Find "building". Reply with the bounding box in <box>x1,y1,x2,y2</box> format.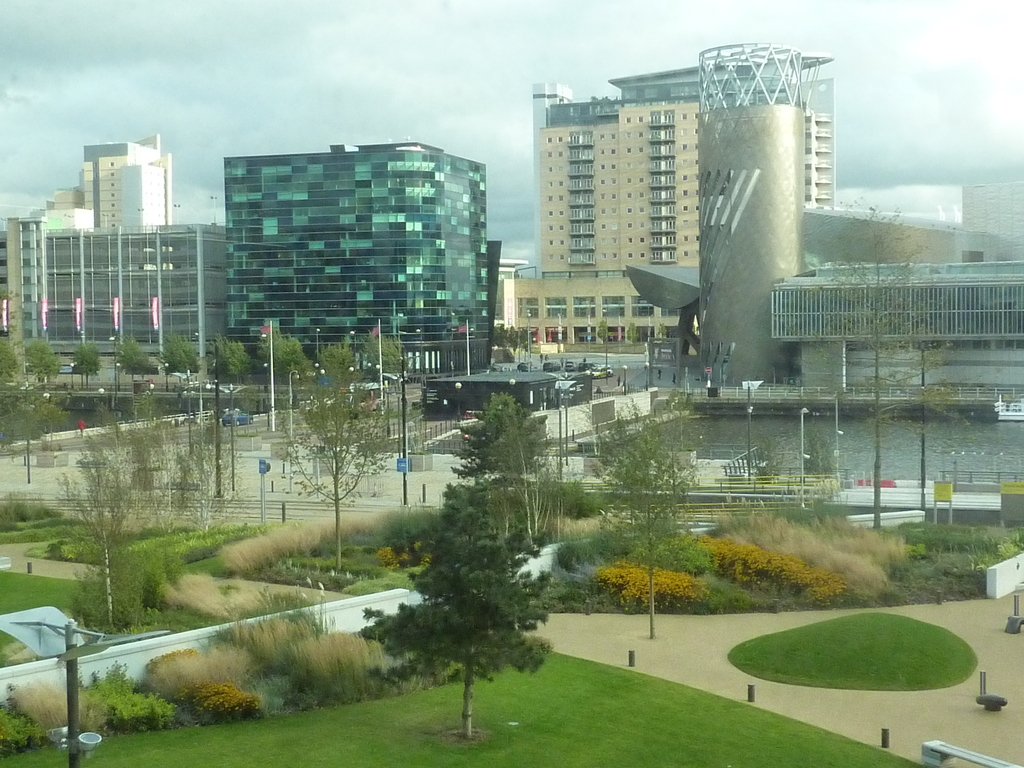
<box>0,219,49,352</box>.
